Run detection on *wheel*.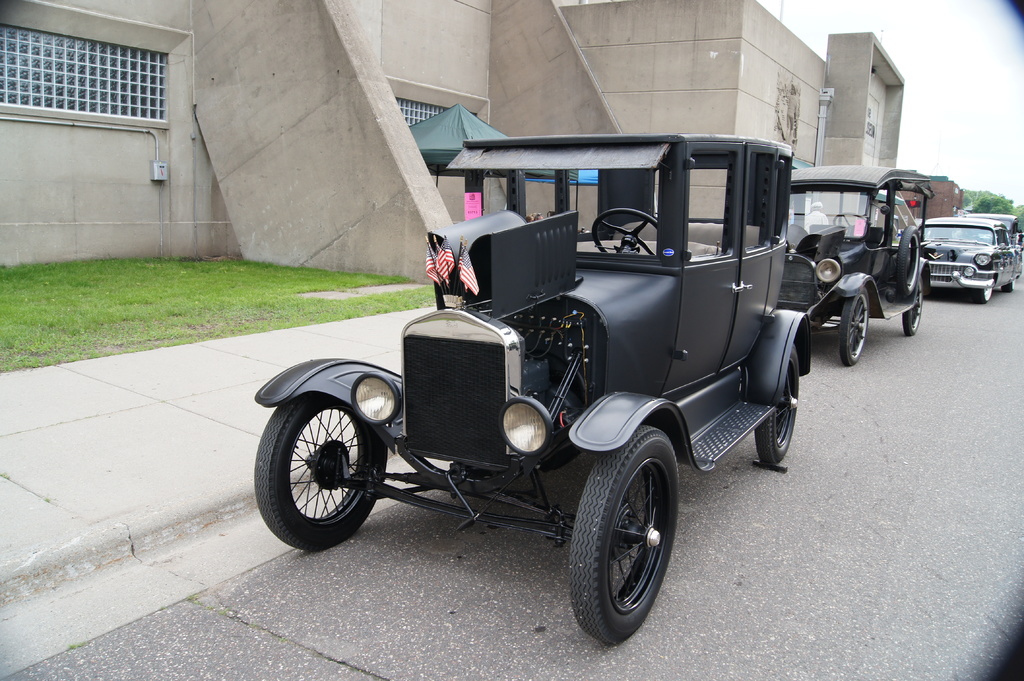
Result: {"x1": 835, "y1": 291, "x2": 871, "y2": 369}.
